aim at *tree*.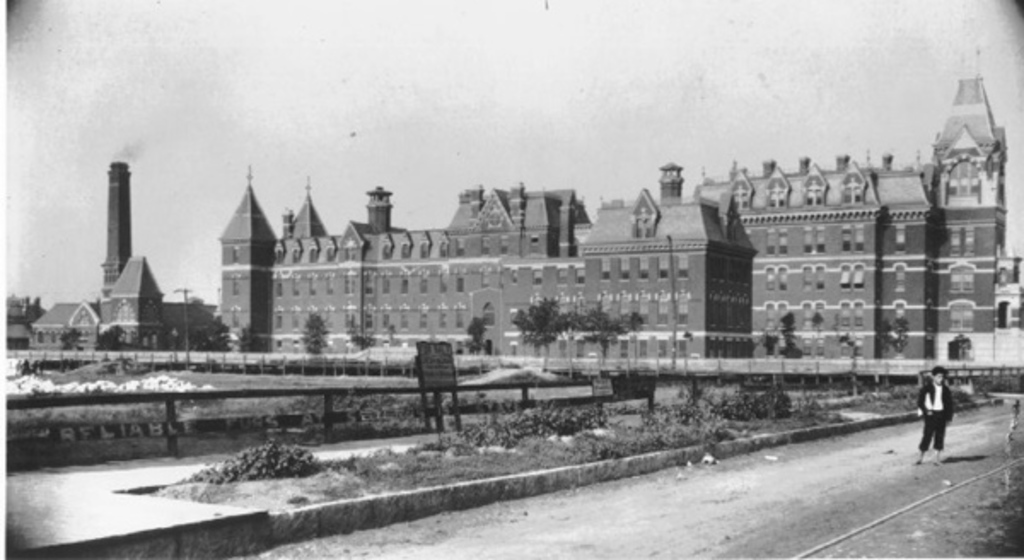
Aimed at locate(205, 319, 230, 353).
